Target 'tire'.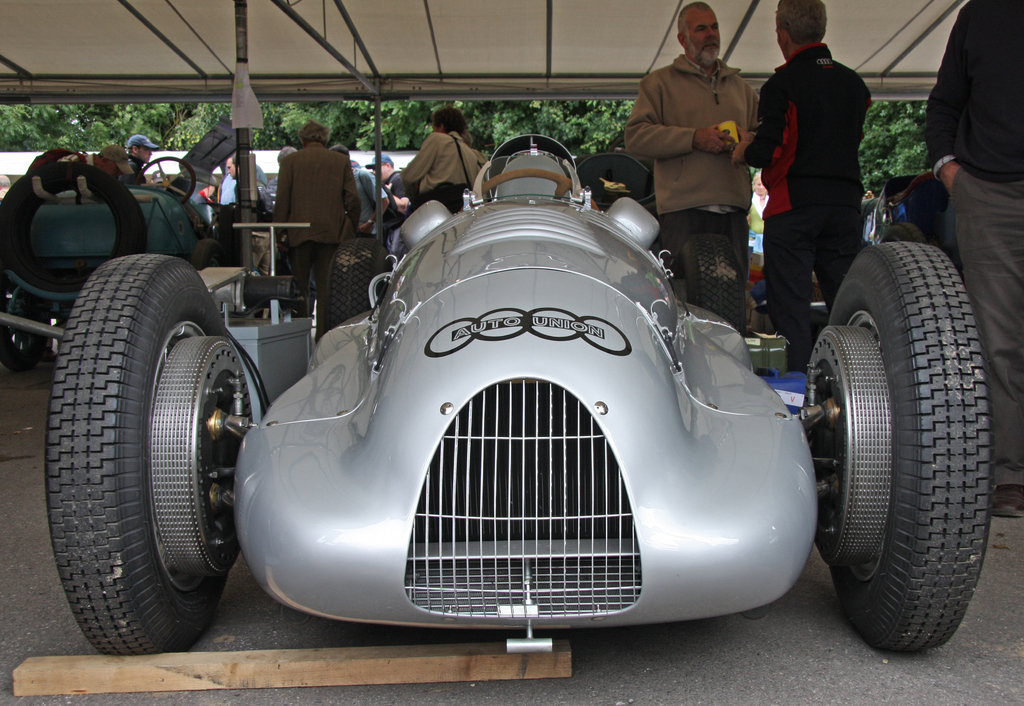
Target region: 812,243,1001,659.
